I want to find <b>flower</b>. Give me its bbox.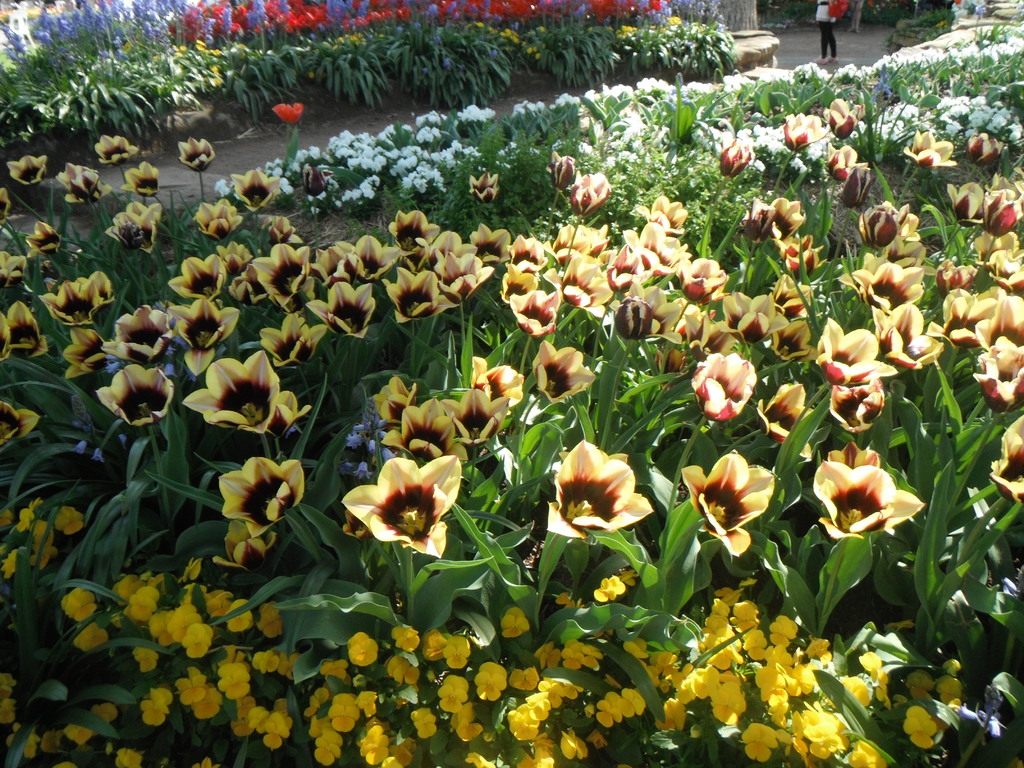
crop(5, 302, 48, 362).
